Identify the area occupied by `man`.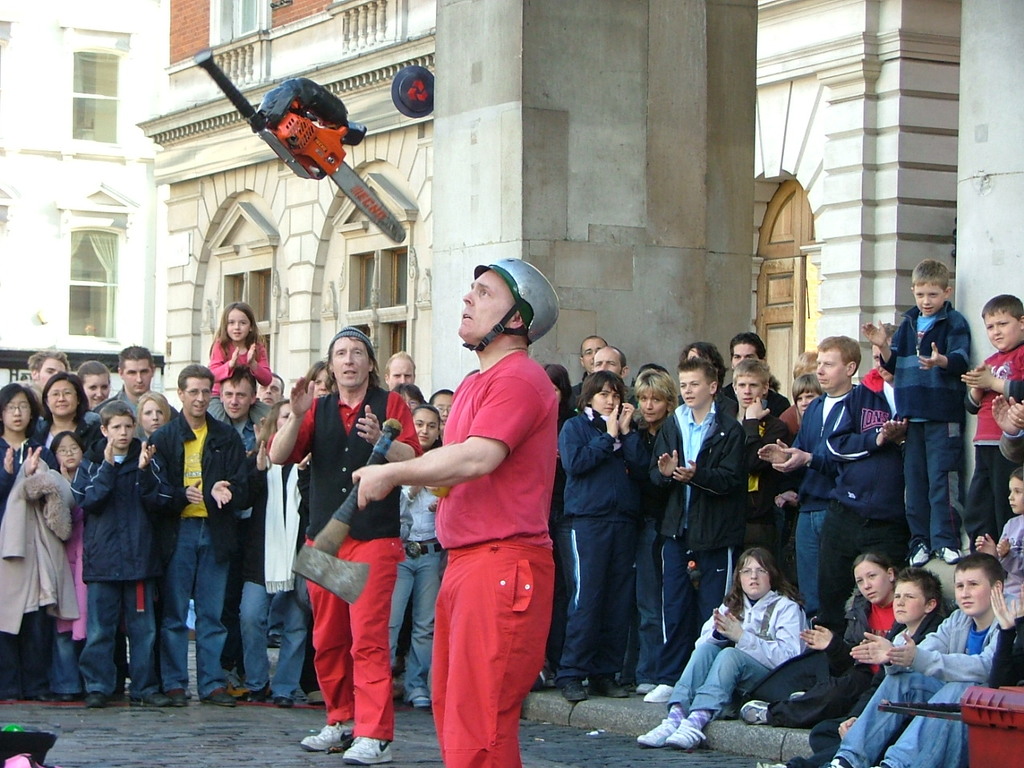
Area: rect(93, 342, 175, 432).
